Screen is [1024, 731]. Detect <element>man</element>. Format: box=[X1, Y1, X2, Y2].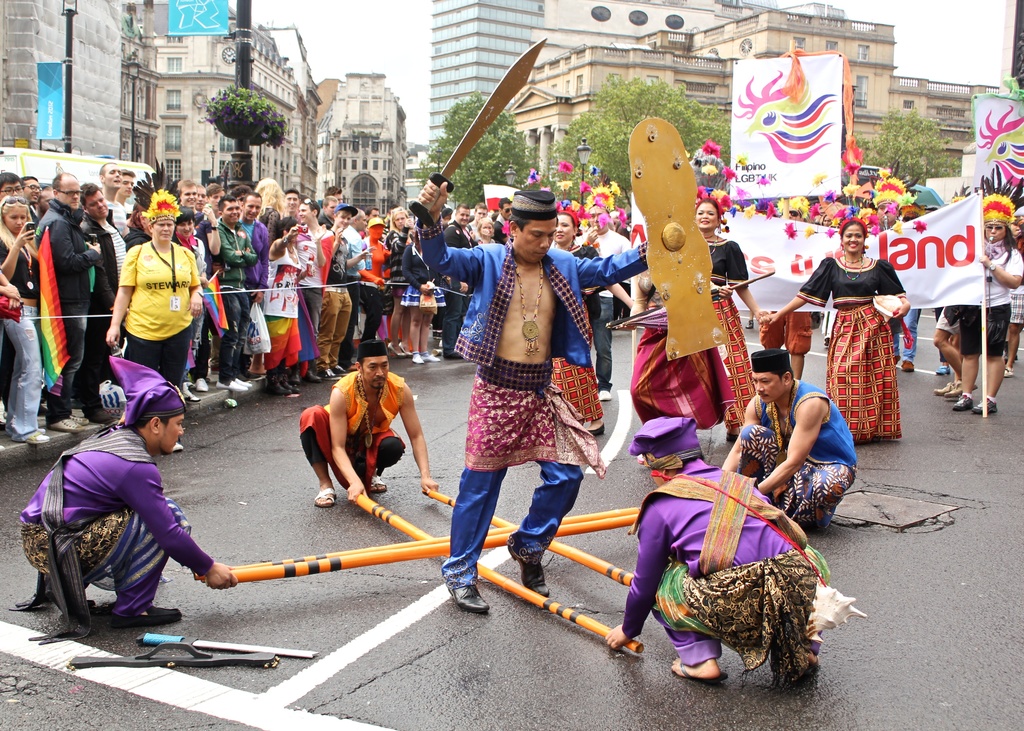
box=[760, 216, 916, 457].
